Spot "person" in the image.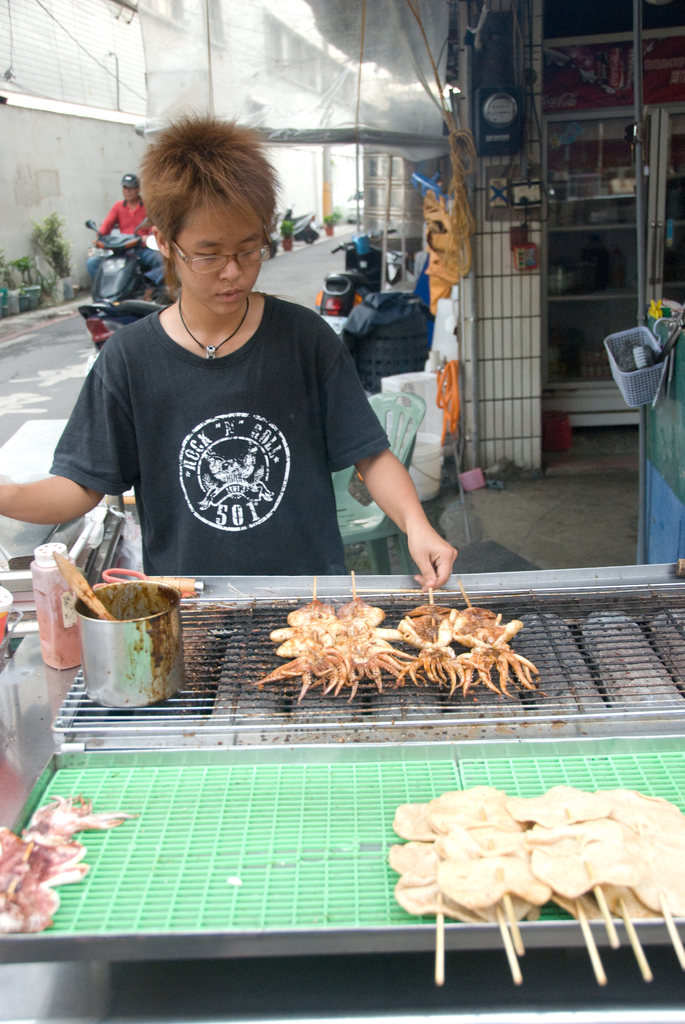
"person" found at rect(100, 169, 162, 290).
